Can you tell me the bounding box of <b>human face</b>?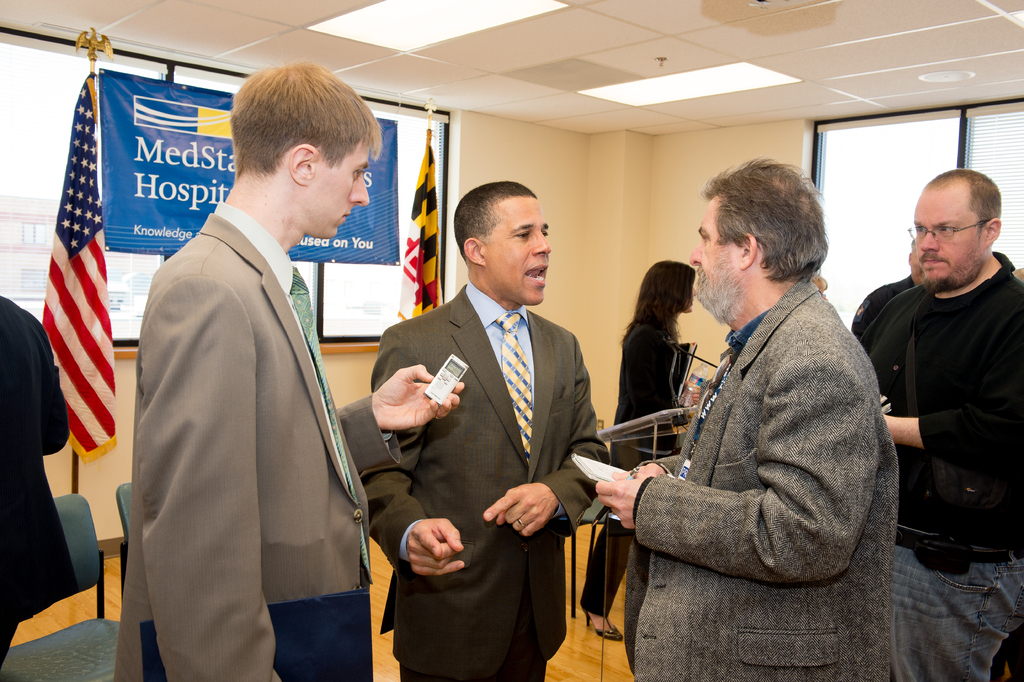
485:199:550:306.
